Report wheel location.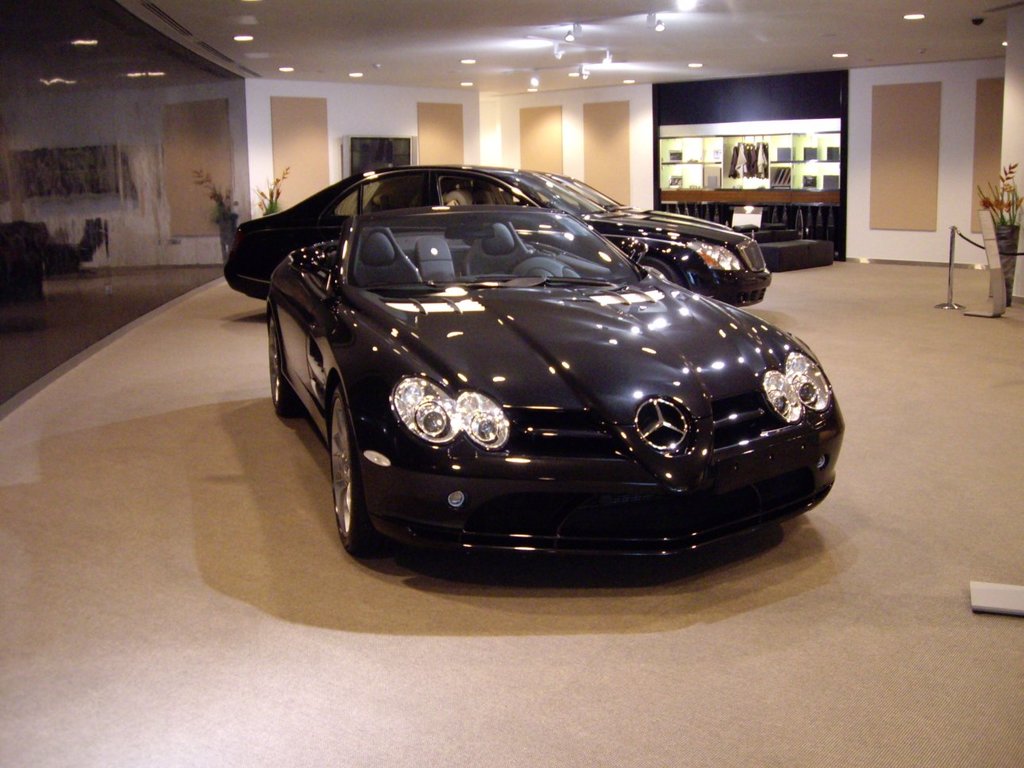
Report: [327, 389, 375, 559].
